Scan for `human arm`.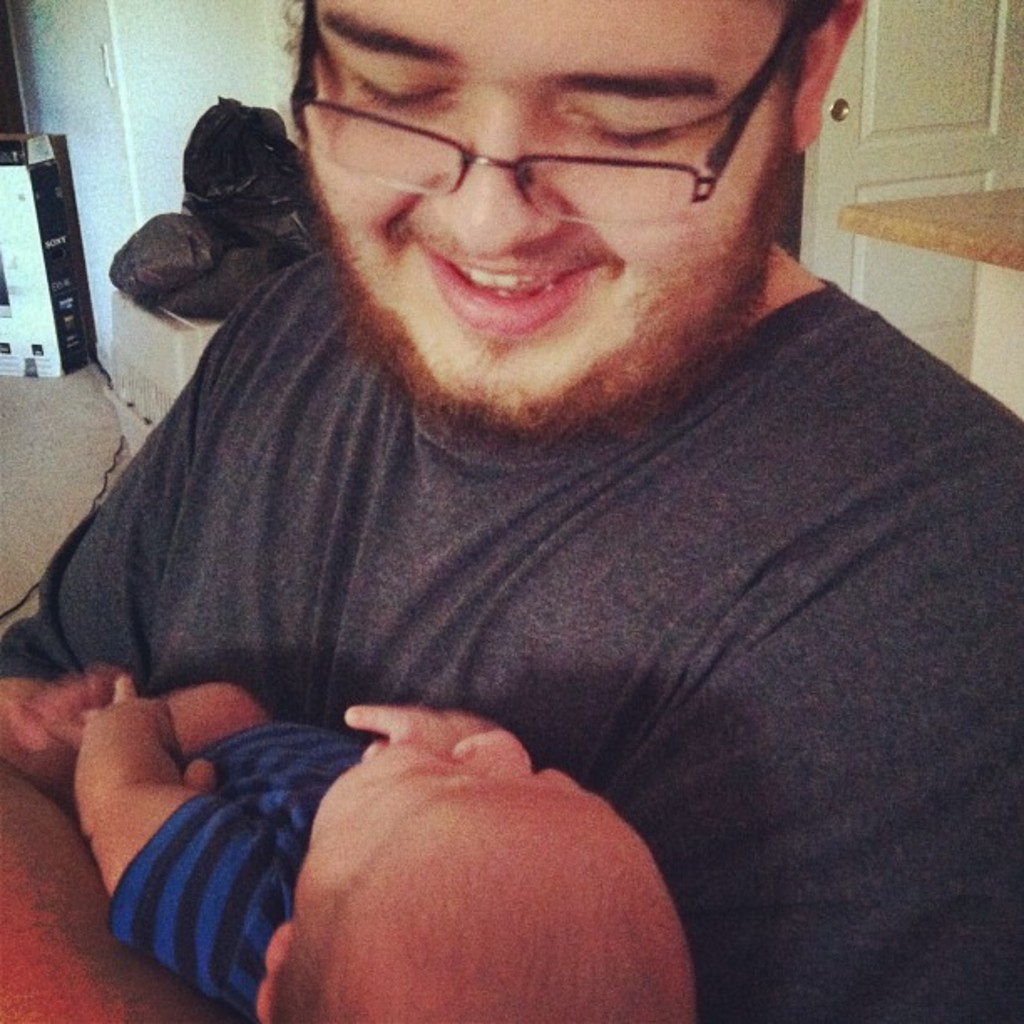
Scan result: <region>335, 704, 542, 786</region>.
